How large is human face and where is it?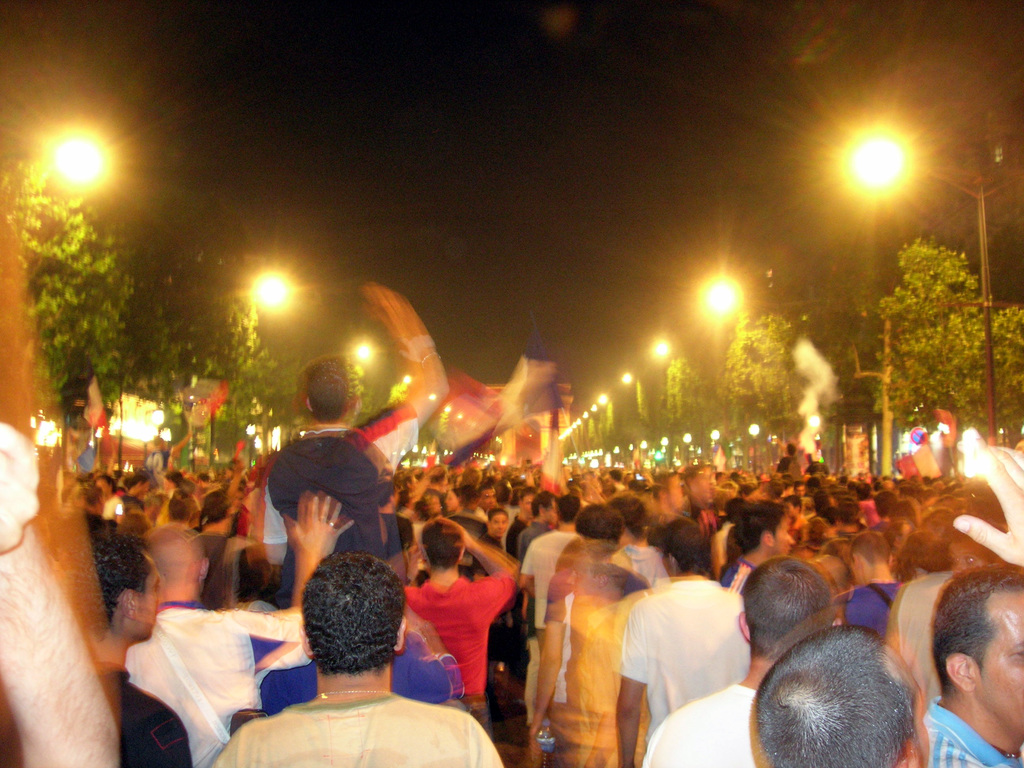
Bounding box: x1=772, y1=516, x2=789, y2=553.
